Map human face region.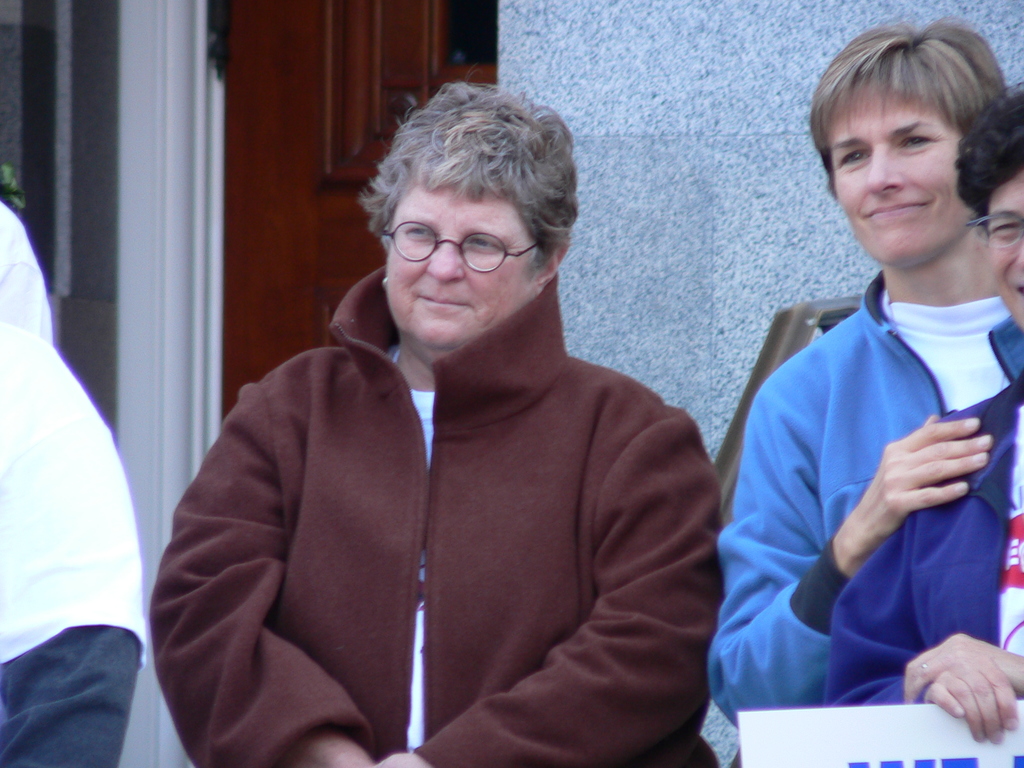
Mapped to select_region(829, 93, 971, 264).
